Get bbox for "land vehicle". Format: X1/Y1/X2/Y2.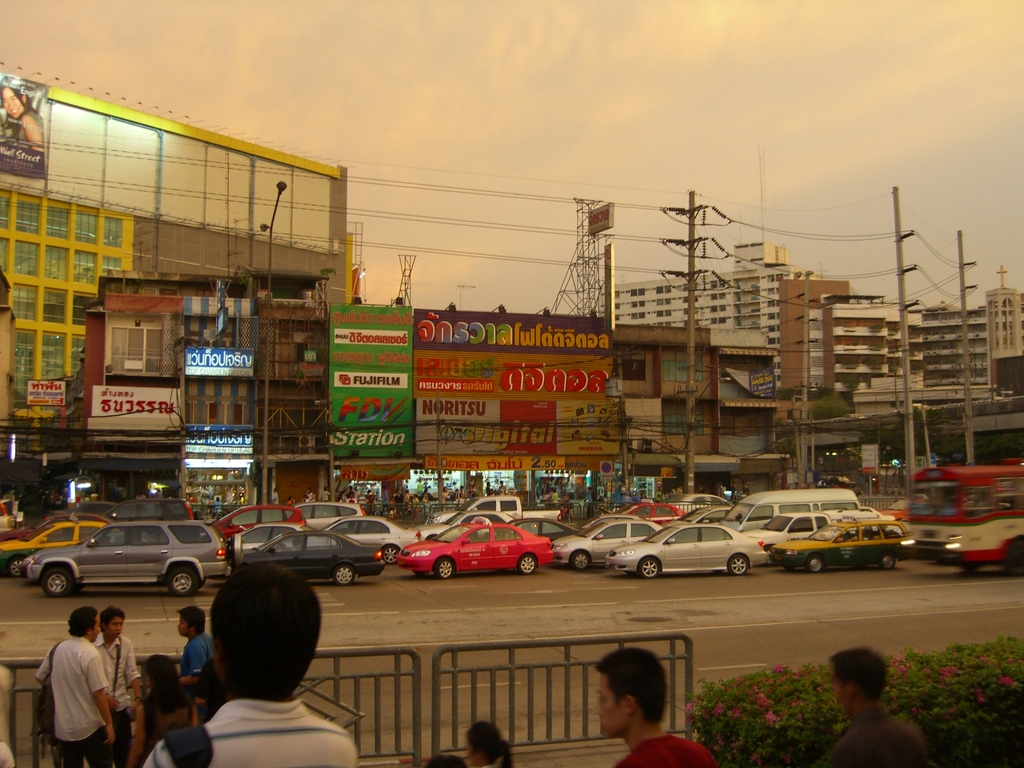
292/500/371/531.
